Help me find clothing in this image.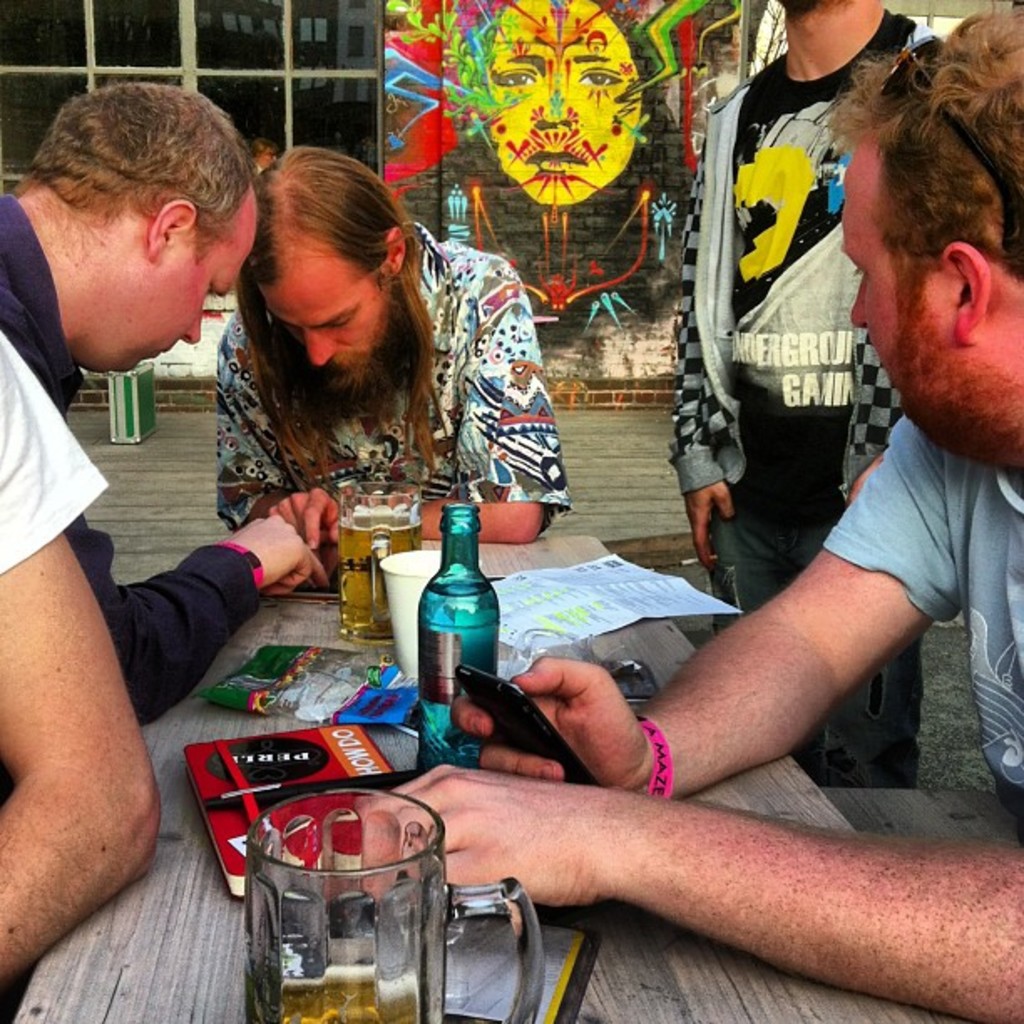
Found it: (x1=664, y1=5, x2=939, y2=793).
